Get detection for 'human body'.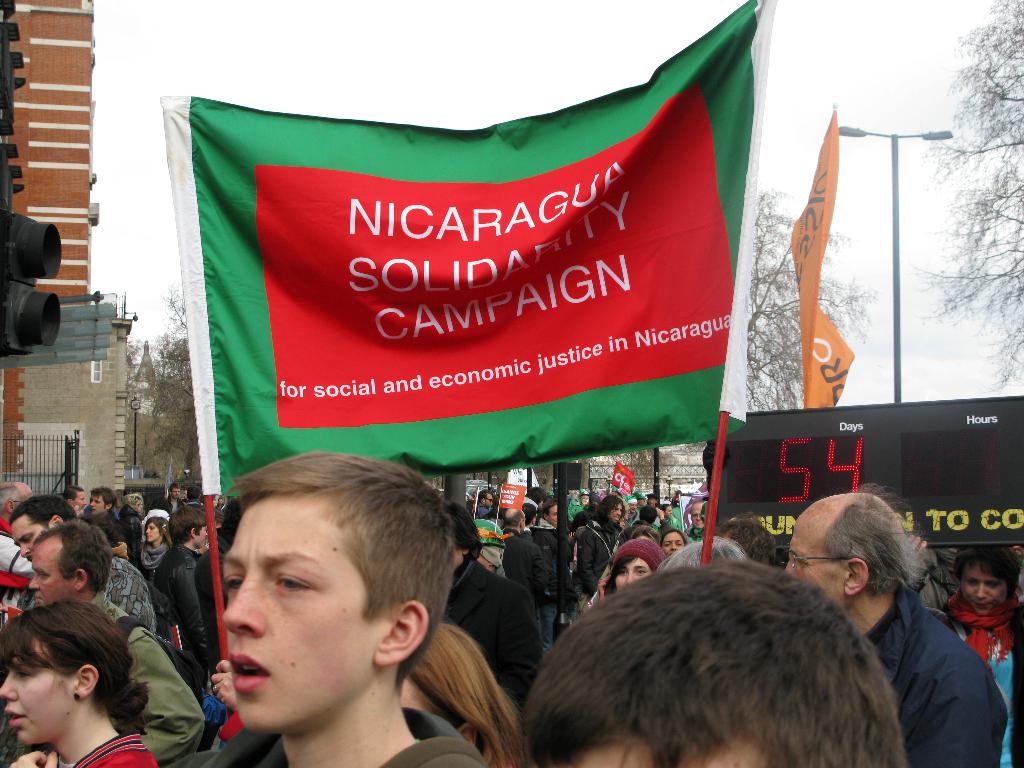
Detection: {"x1": 872, "y1": 588, "x2": 1011, "y2": 767}.
